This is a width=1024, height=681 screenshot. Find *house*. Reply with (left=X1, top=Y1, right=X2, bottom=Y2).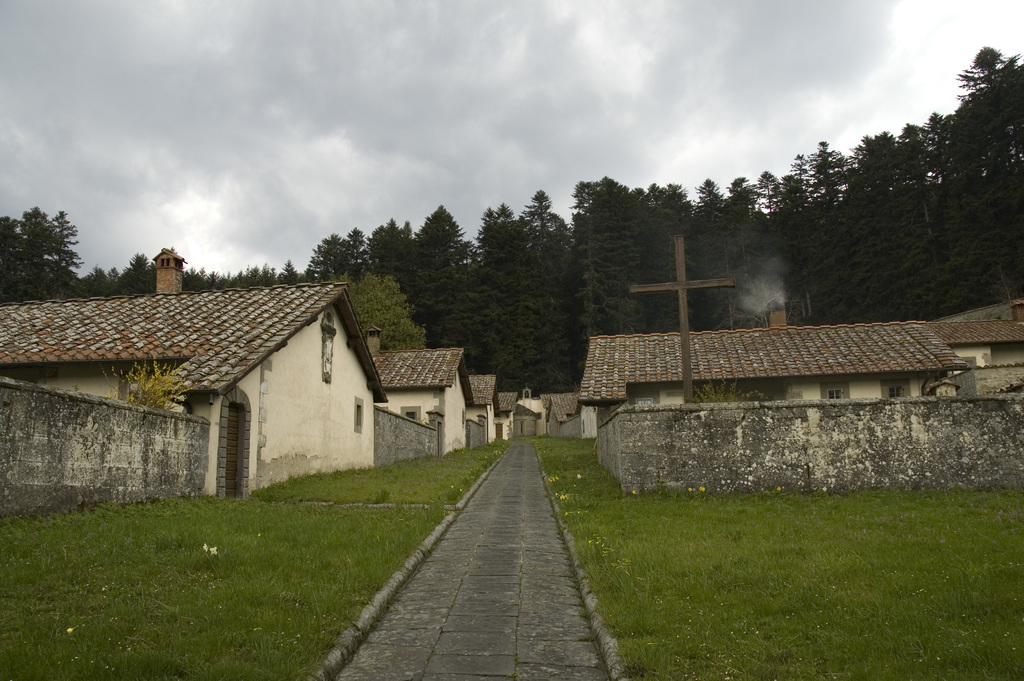
(left=369, top=324, right=467, bottom=450).
